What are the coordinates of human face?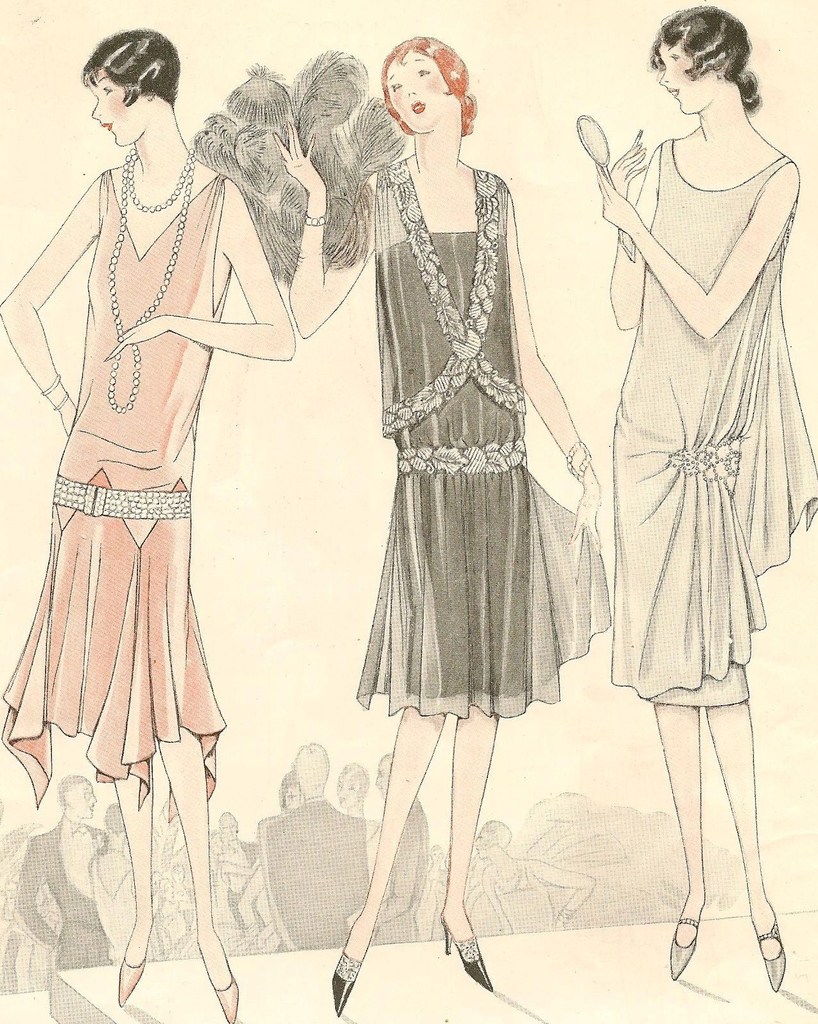
x1=347 y1=771 x2=368 y2=803.
